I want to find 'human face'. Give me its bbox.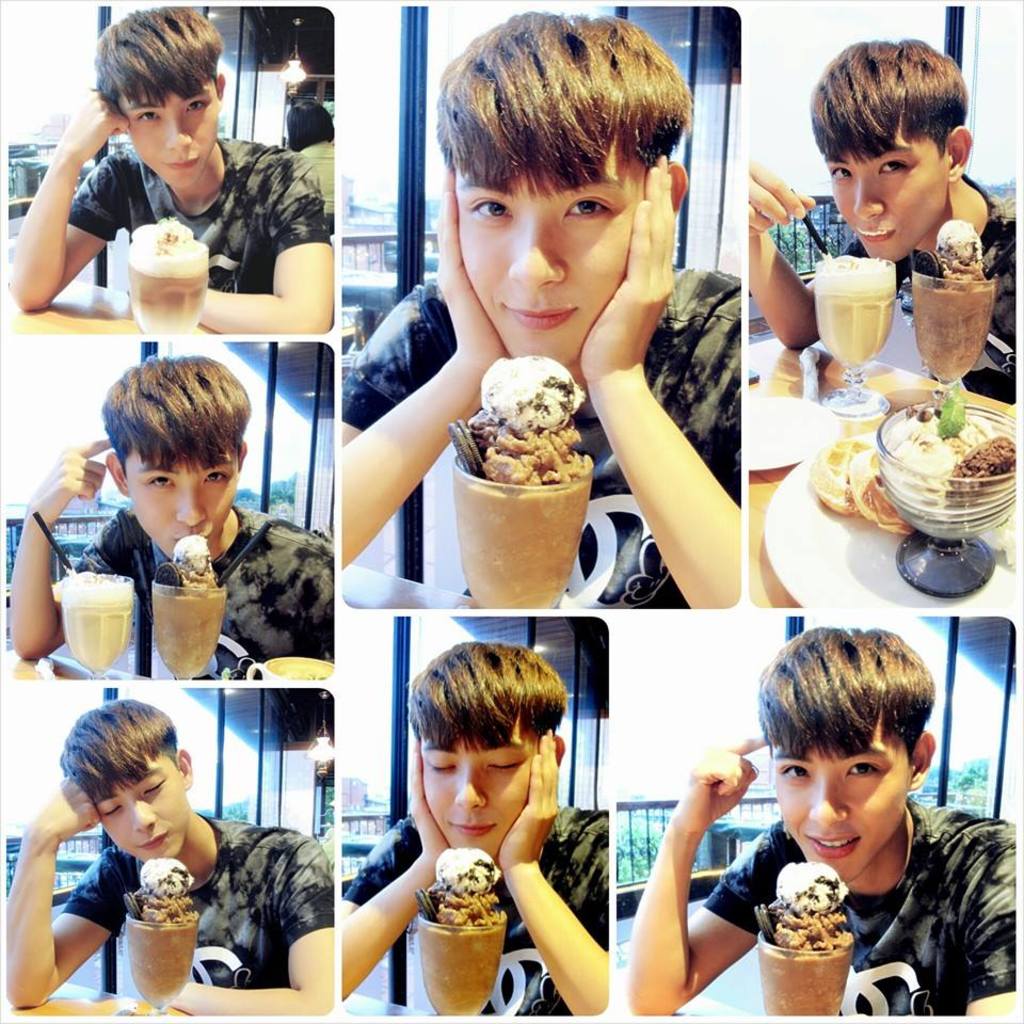
124/444/236/556.
